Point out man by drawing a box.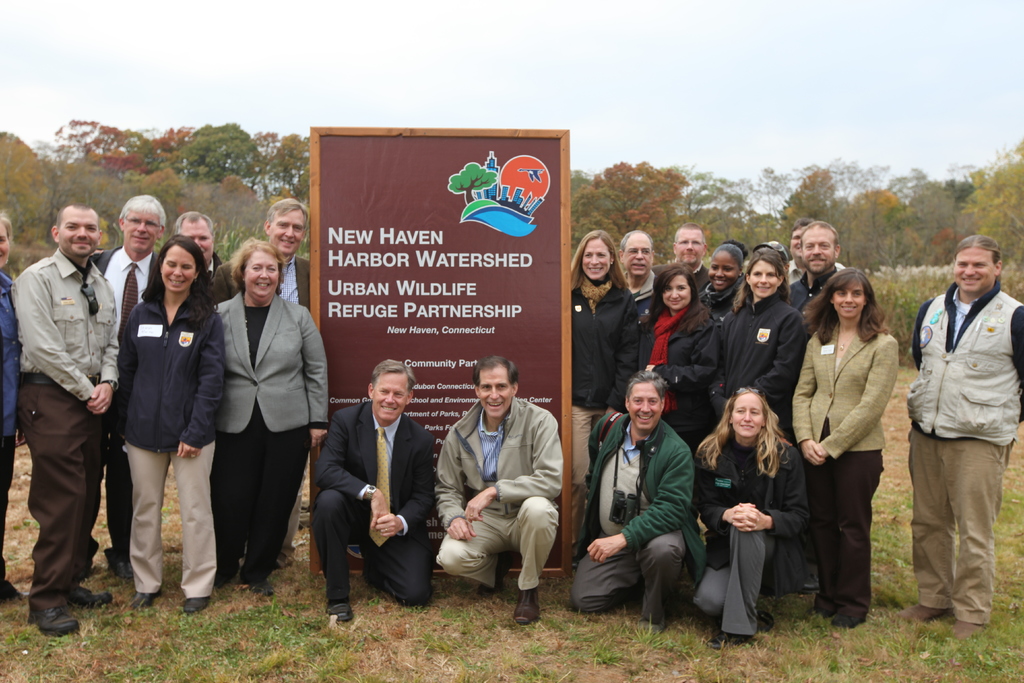
box=[19, 205, 124, 638].
